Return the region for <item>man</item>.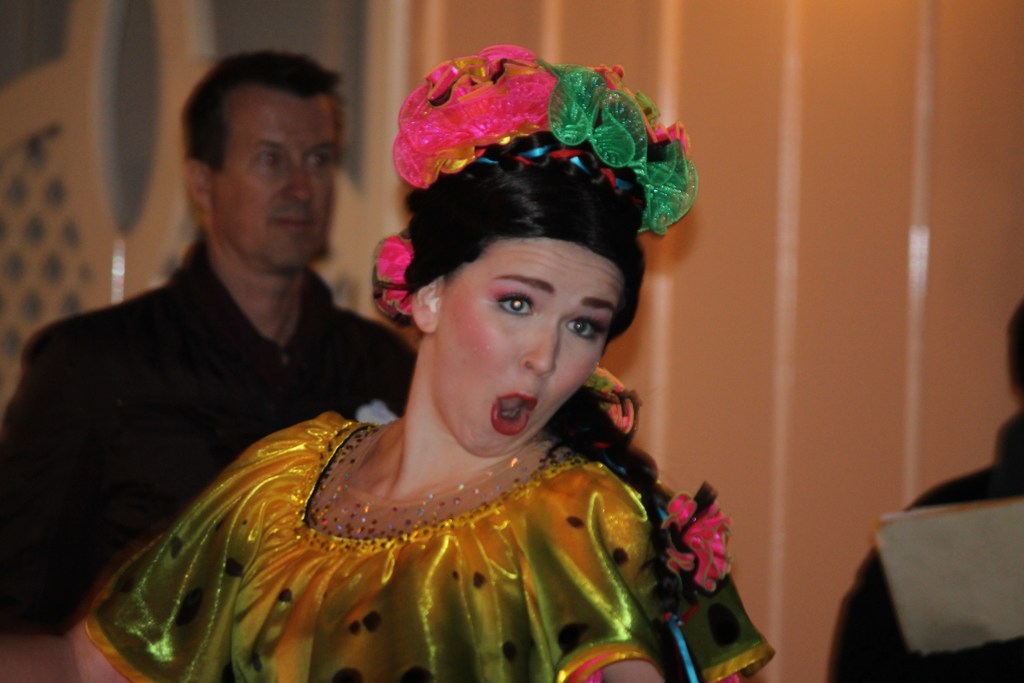
<box>15,65,420,601</box>.
